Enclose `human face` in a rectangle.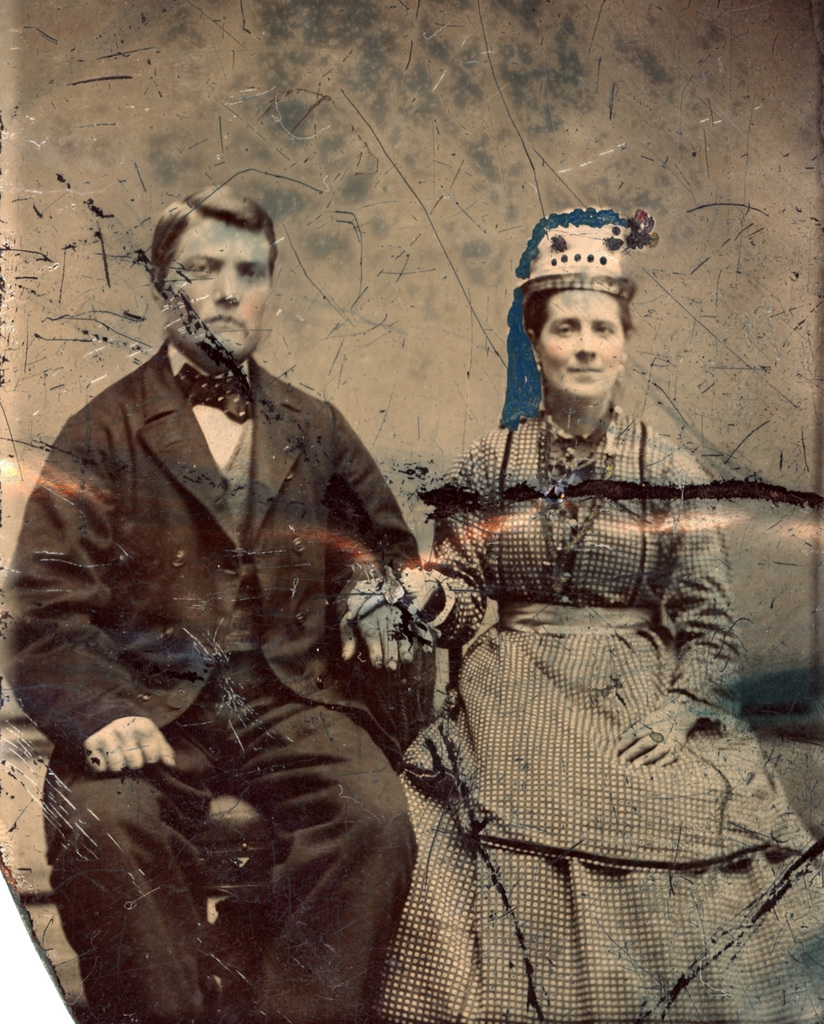
[543,278,627,395].
